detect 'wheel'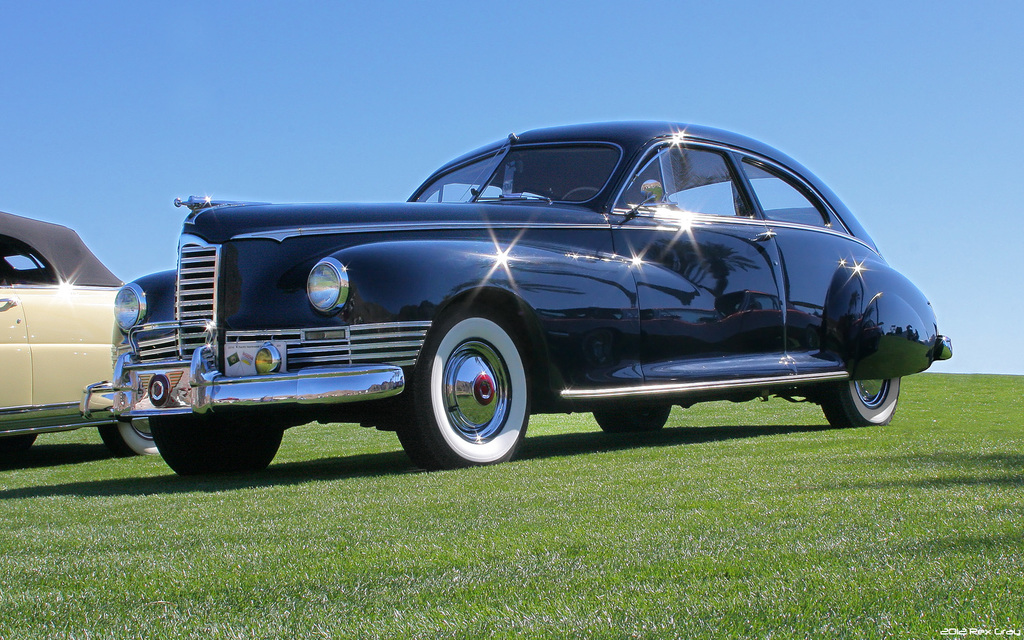
[96,419,163,455]
